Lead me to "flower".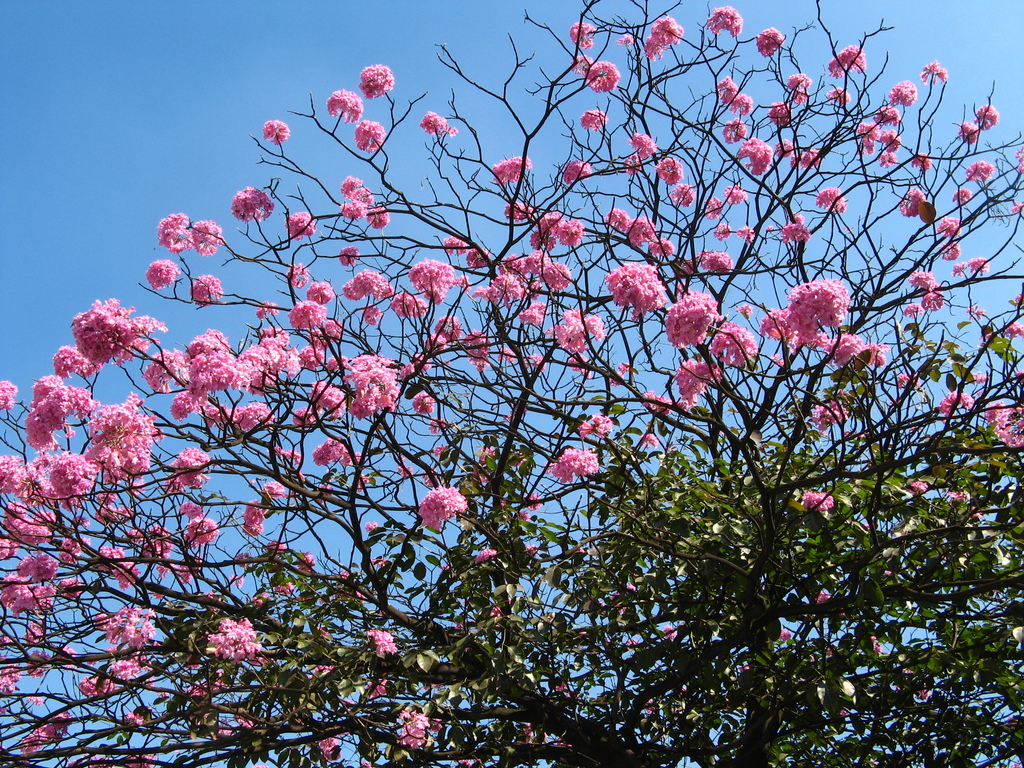
Lead to x1=753 y1=25 x2=789 y2=57.
